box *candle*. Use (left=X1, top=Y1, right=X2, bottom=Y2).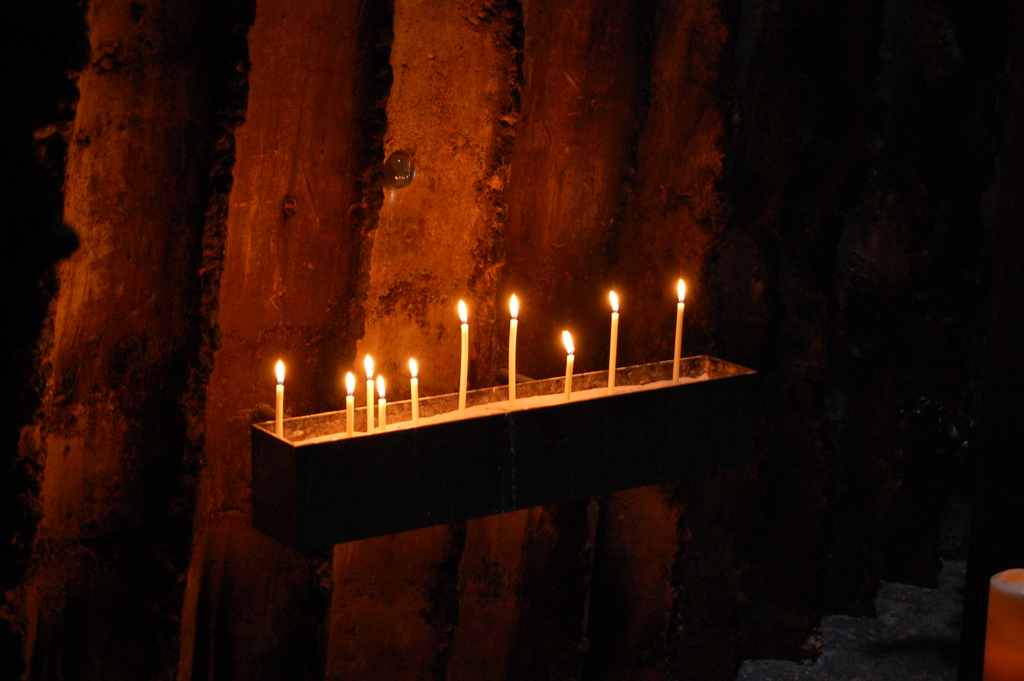
(left=512, top=295, right=518, bottom=404).
